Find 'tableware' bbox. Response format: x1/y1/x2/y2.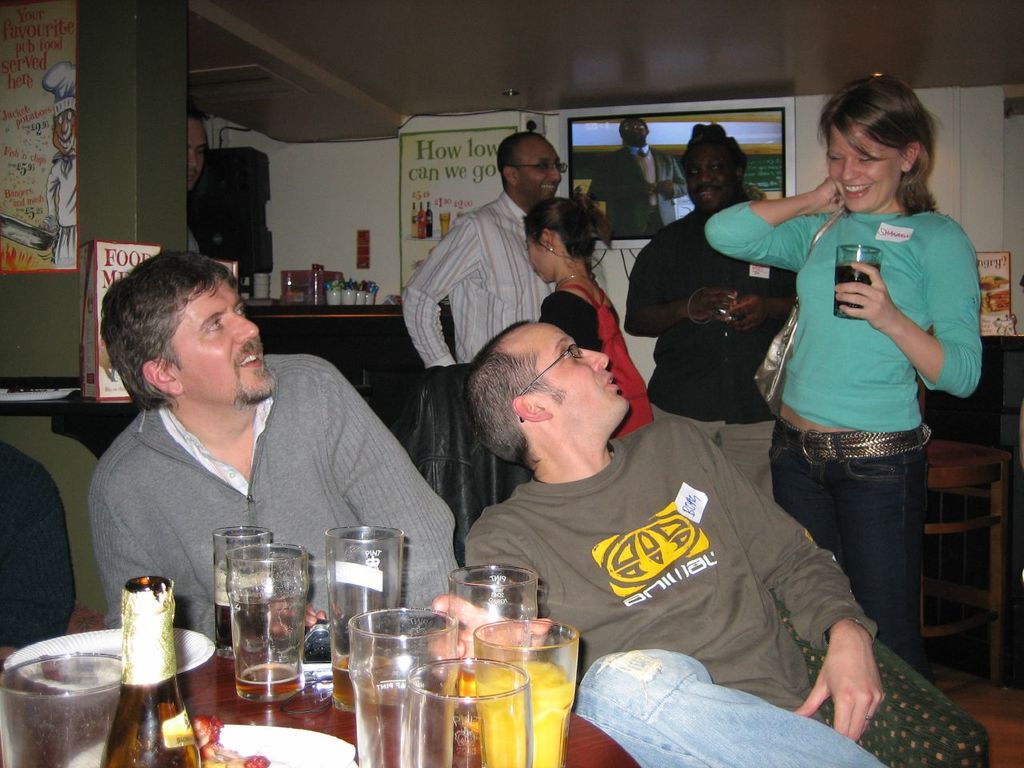
214/522/273/656.
